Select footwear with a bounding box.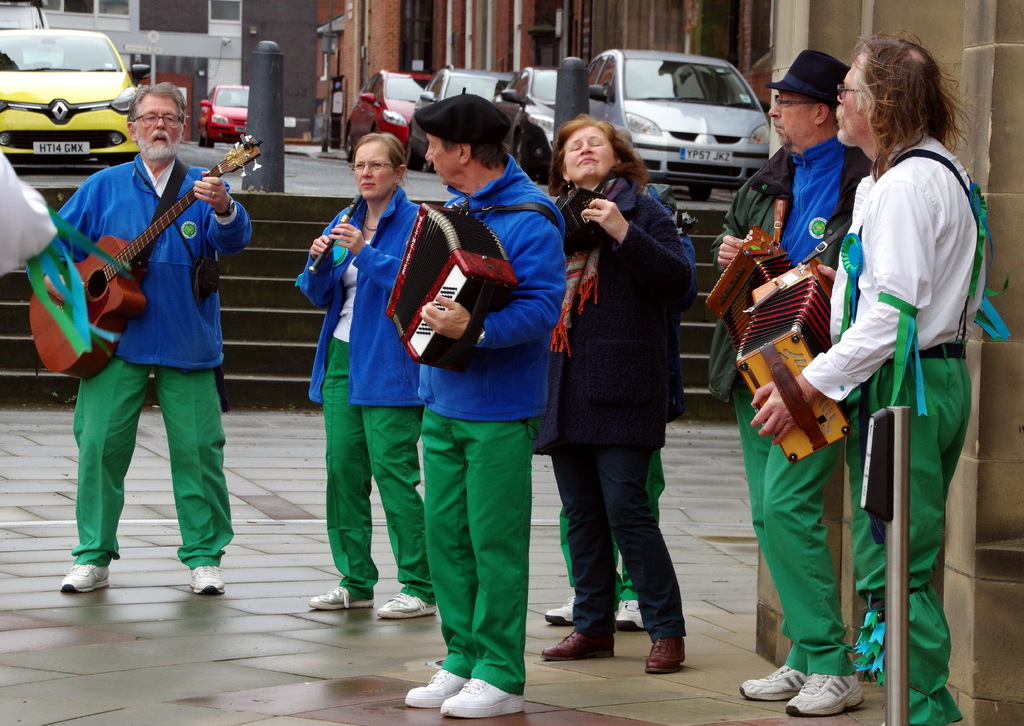
BBox(375, 590, 440, 620).
